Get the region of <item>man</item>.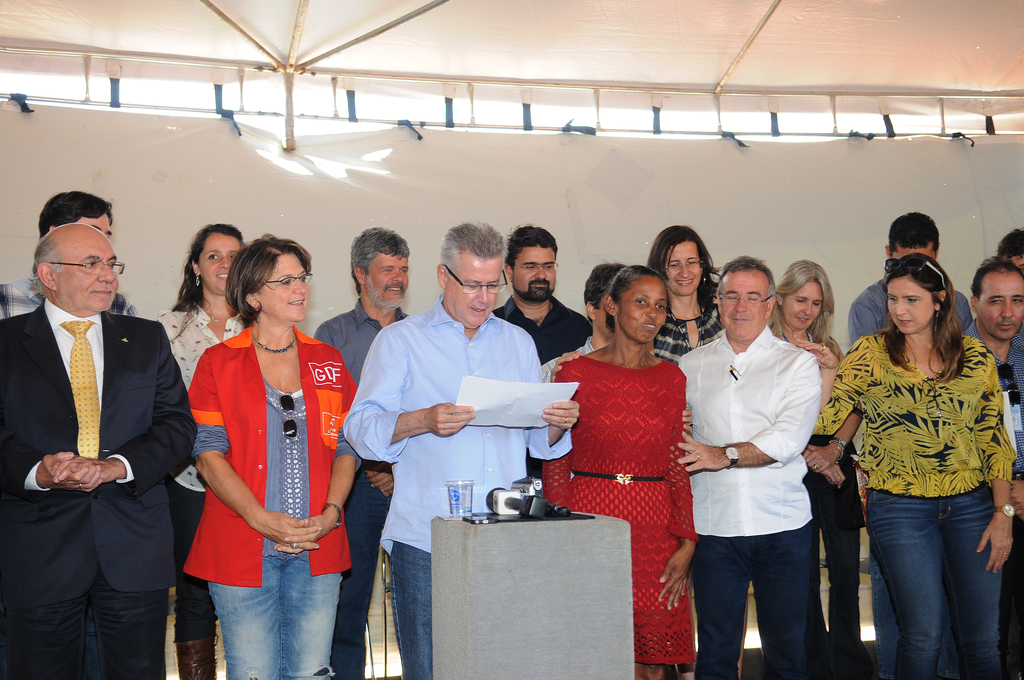
bbox=[13, 159, 192, 679].
